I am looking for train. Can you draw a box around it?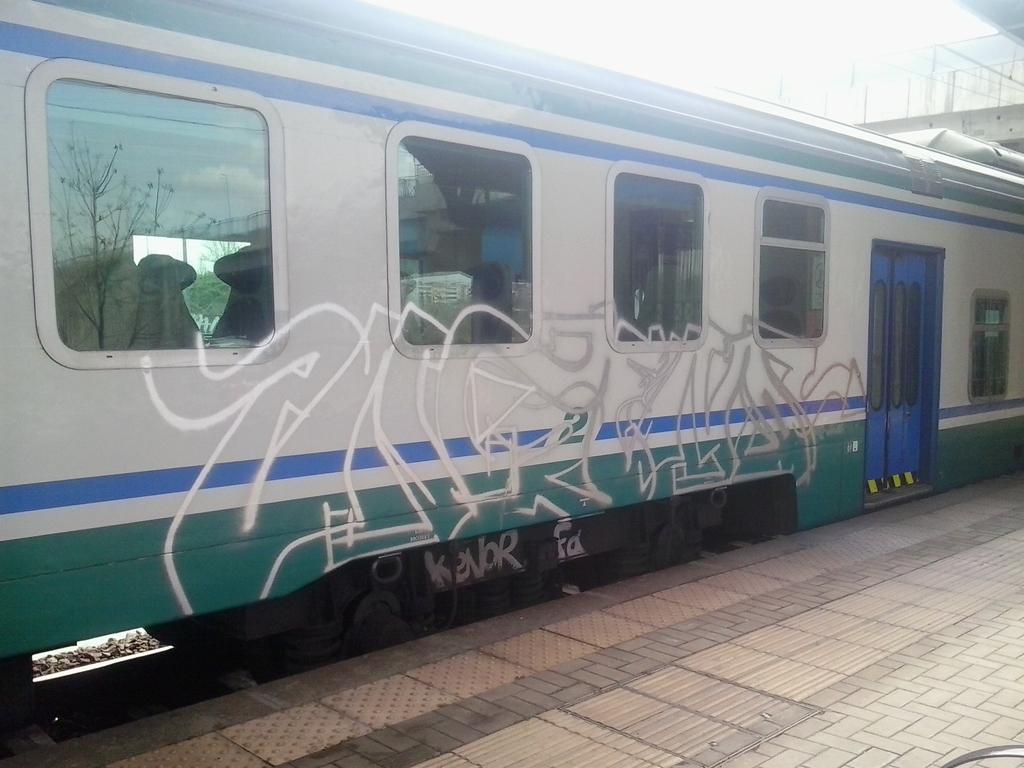
Sure, the bounding box is rect(0, 0, 1023, 754).
